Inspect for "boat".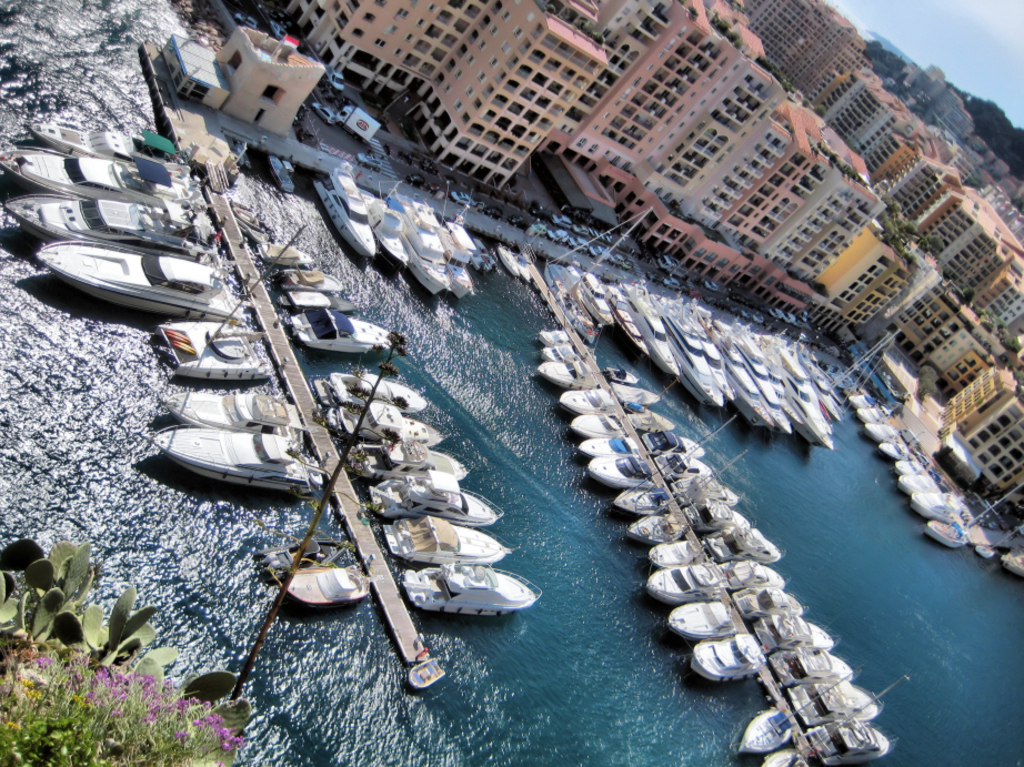
Inspection: 611, 484, 670, 518.
